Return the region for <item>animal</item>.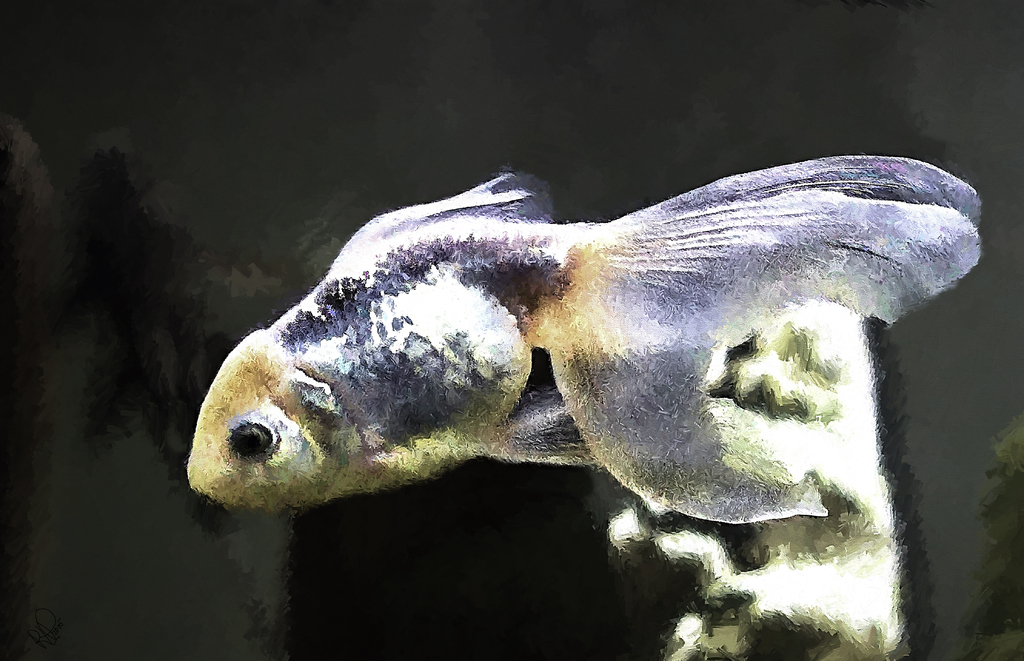
BBox(180, 144, 993, 528).
